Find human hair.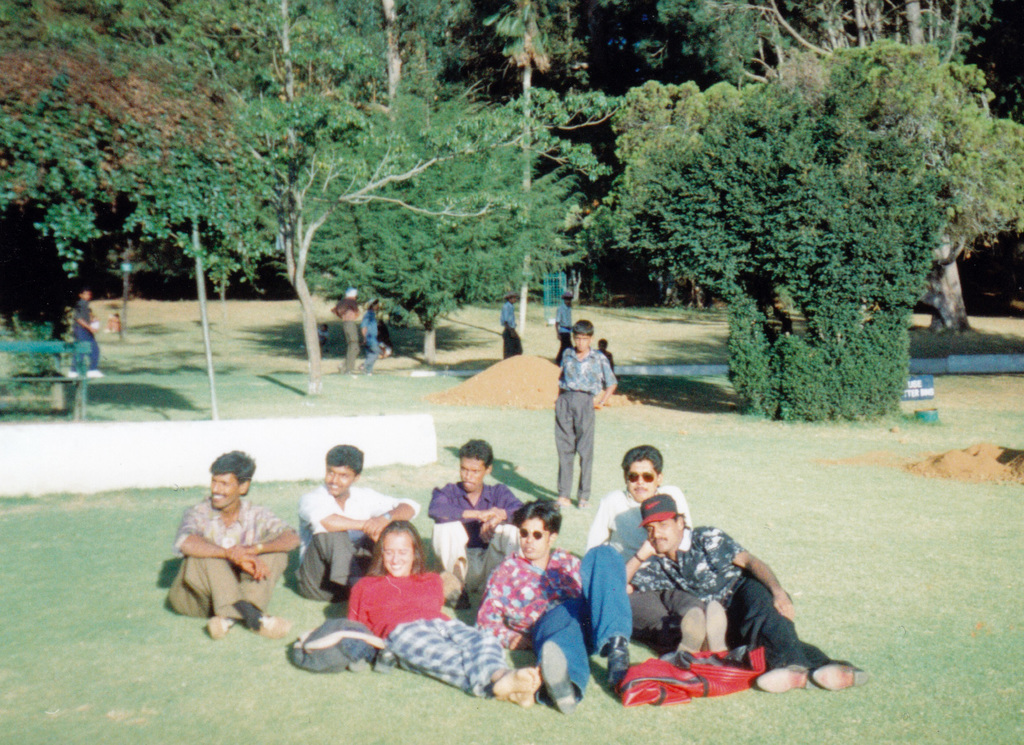
detection(465, 440, 493, 471).
